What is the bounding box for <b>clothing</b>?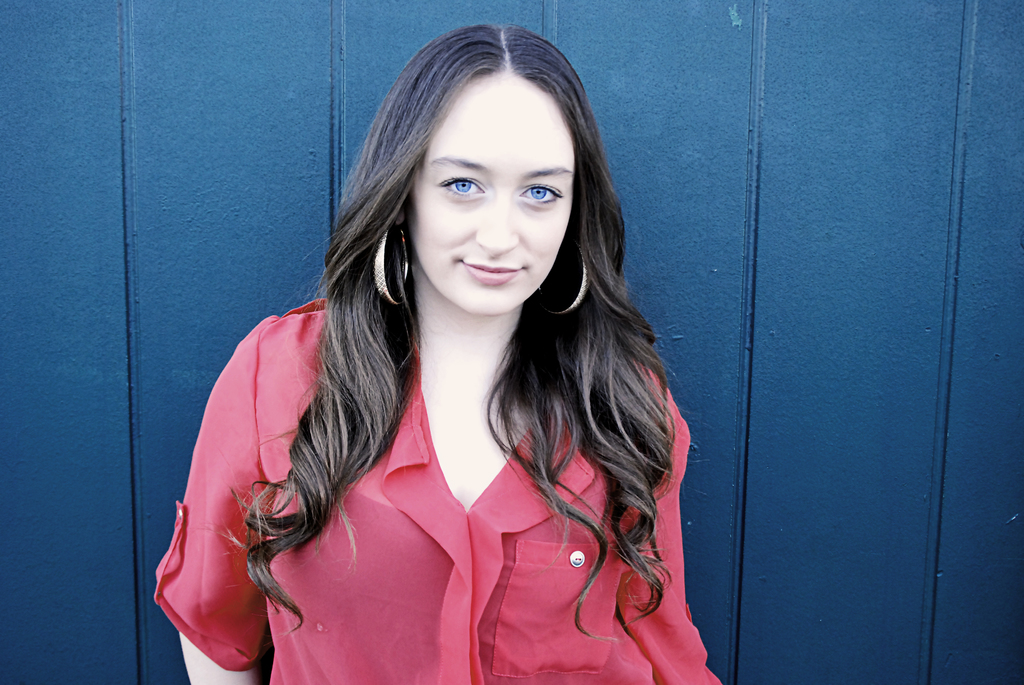
bbox=[165, 261, 689, 675].
